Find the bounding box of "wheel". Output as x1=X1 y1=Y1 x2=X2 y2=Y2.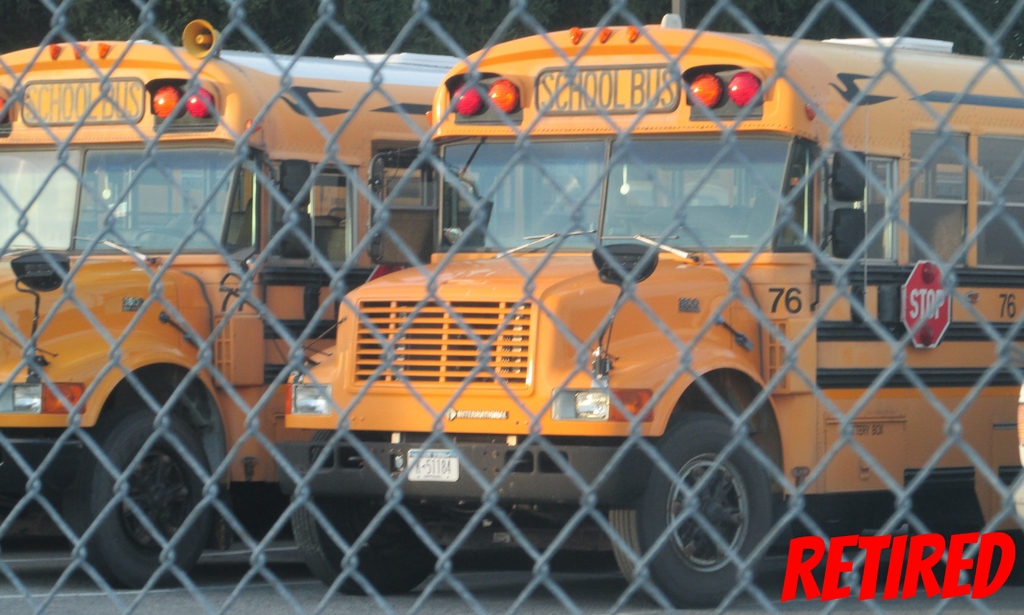
x1=604 y1=409 x2=771 y2=610.
